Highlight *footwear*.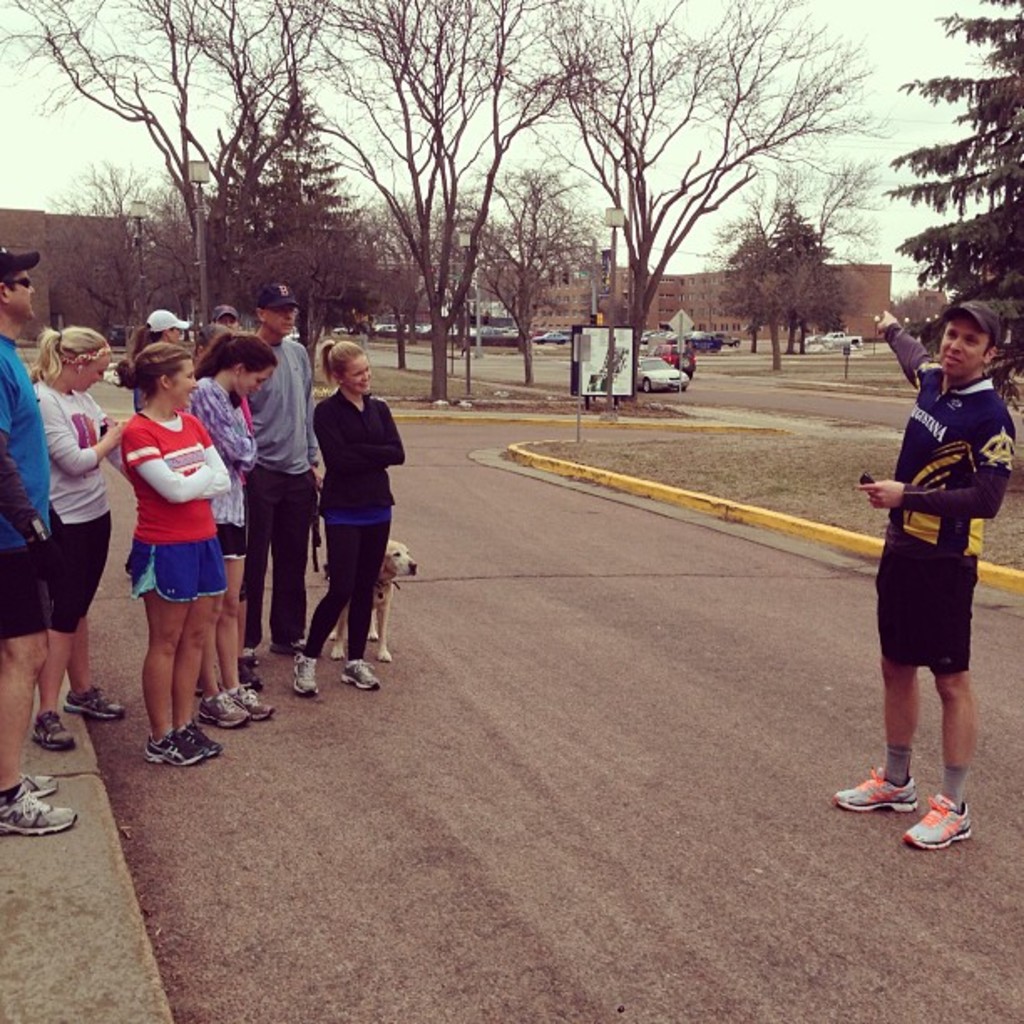
Highlighted region: bbox(144, 724, 202, 761).
